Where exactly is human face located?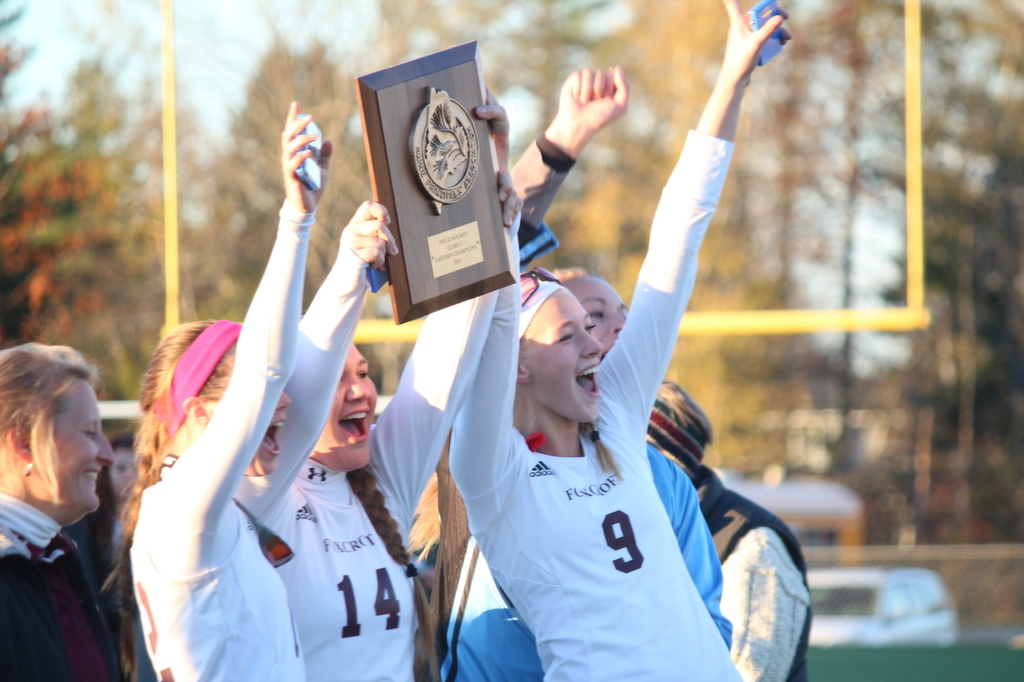
Its bounding box is box(252, 392, 294, 477).
